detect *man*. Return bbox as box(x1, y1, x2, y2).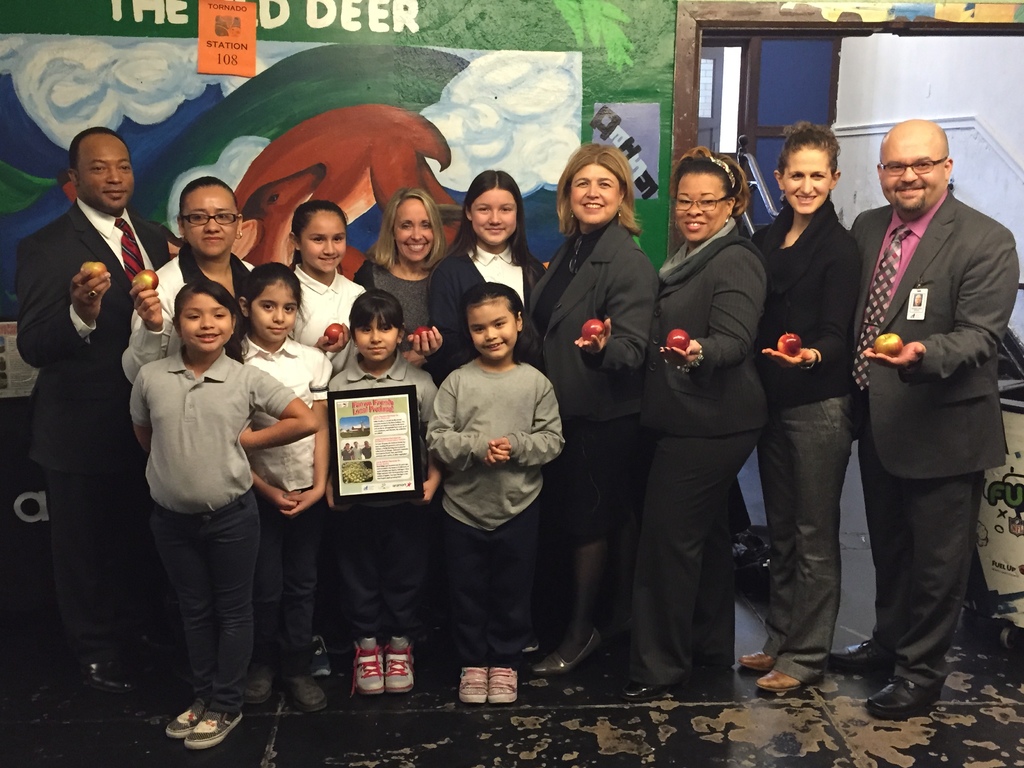
box(126, 178, 260, 458).
